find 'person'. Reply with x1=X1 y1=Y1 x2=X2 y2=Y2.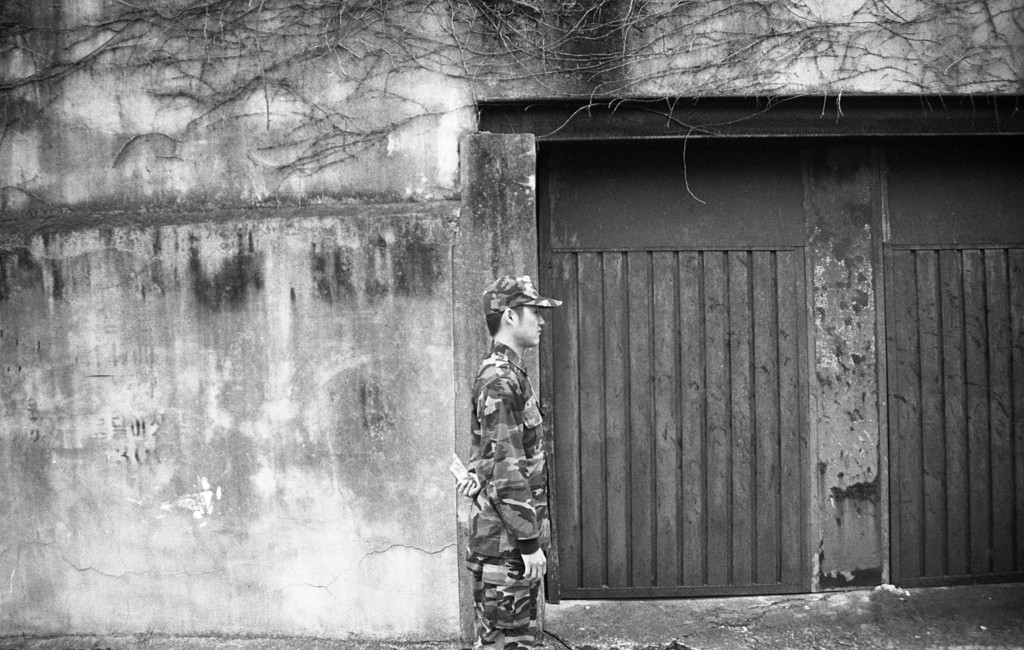
x1=456 y1=292 x2=562 y2=625.
